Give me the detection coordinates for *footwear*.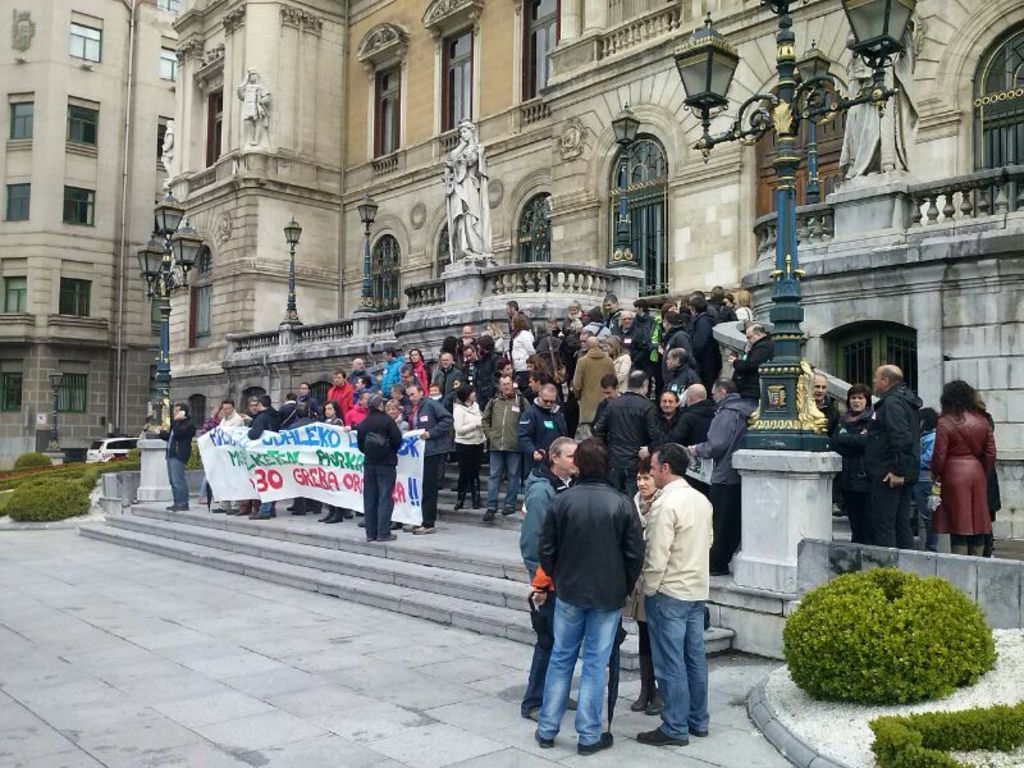
<bbox>534, 732, 556, 749</bbox>.
